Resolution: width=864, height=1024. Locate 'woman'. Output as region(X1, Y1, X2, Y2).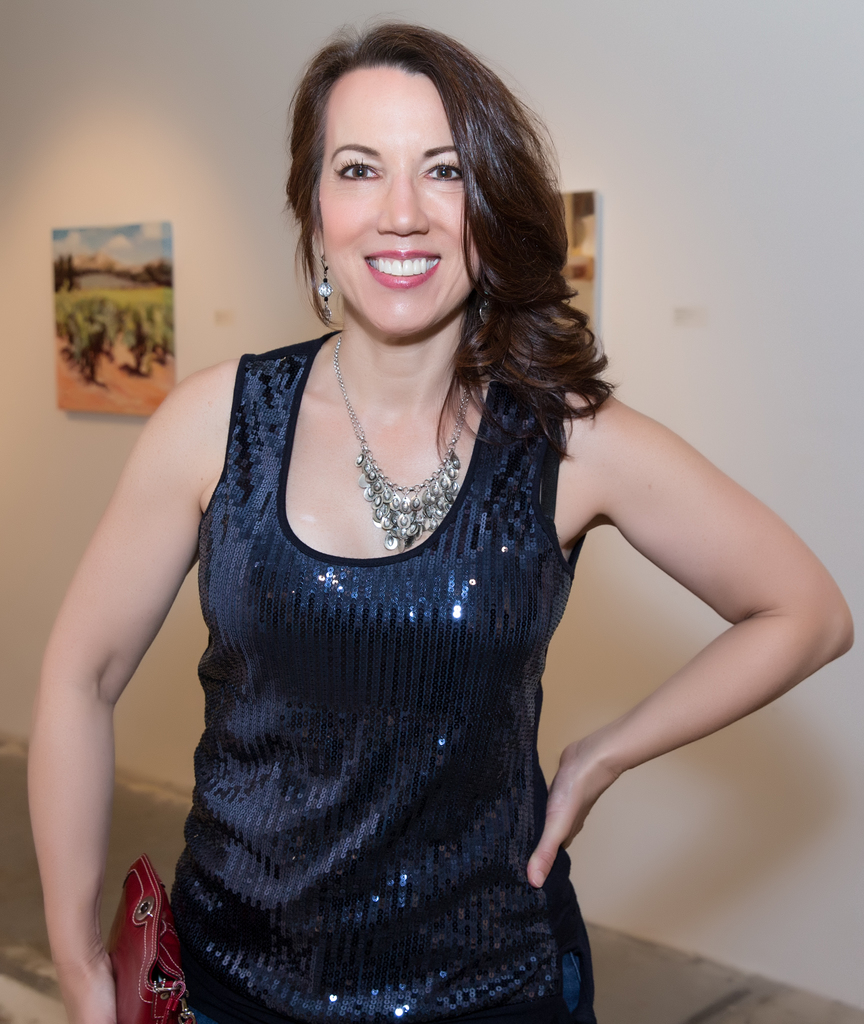
region(74, 41, 779, 984).
